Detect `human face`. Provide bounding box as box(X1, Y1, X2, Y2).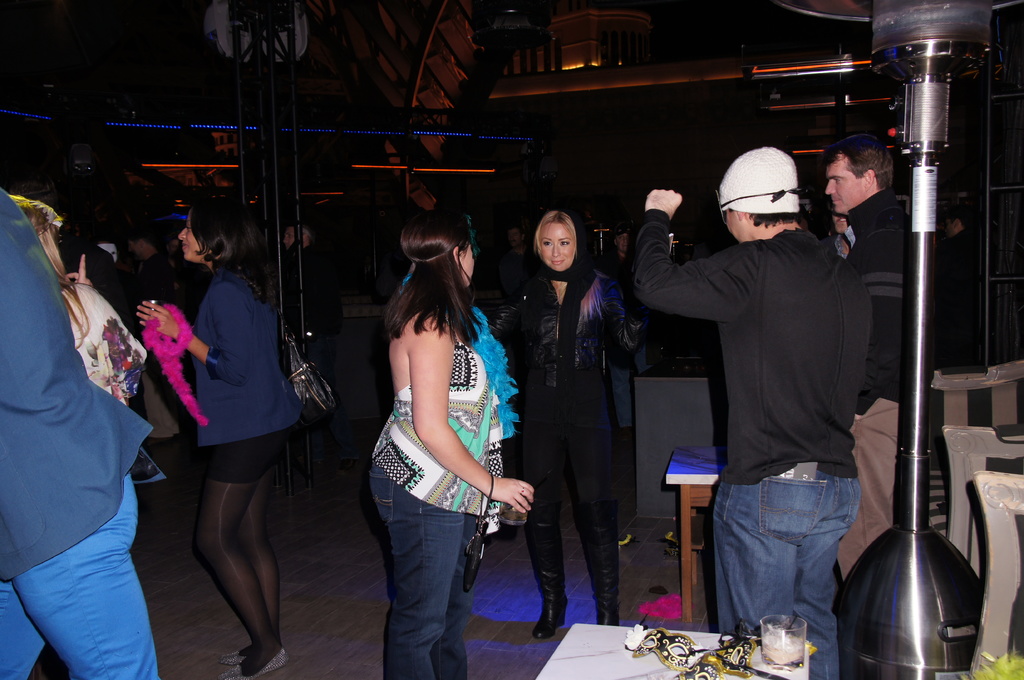
box(507, 228, 521, 248).
